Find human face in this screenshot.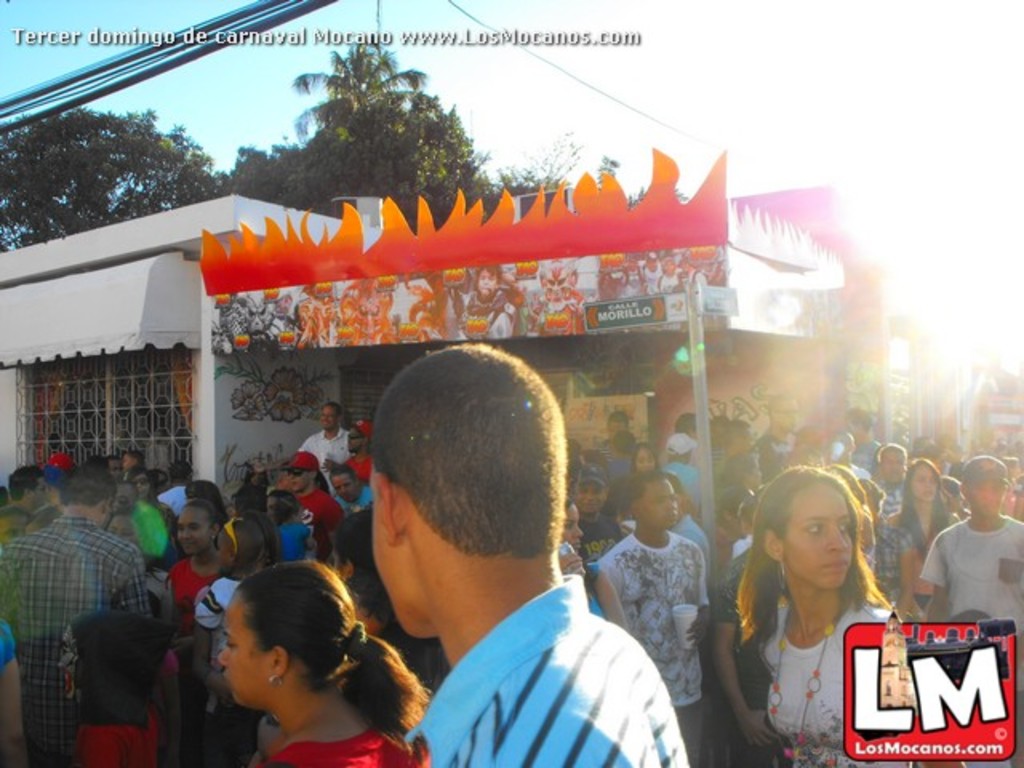
The bounding box for human face is 643, 477, 680, 528.
